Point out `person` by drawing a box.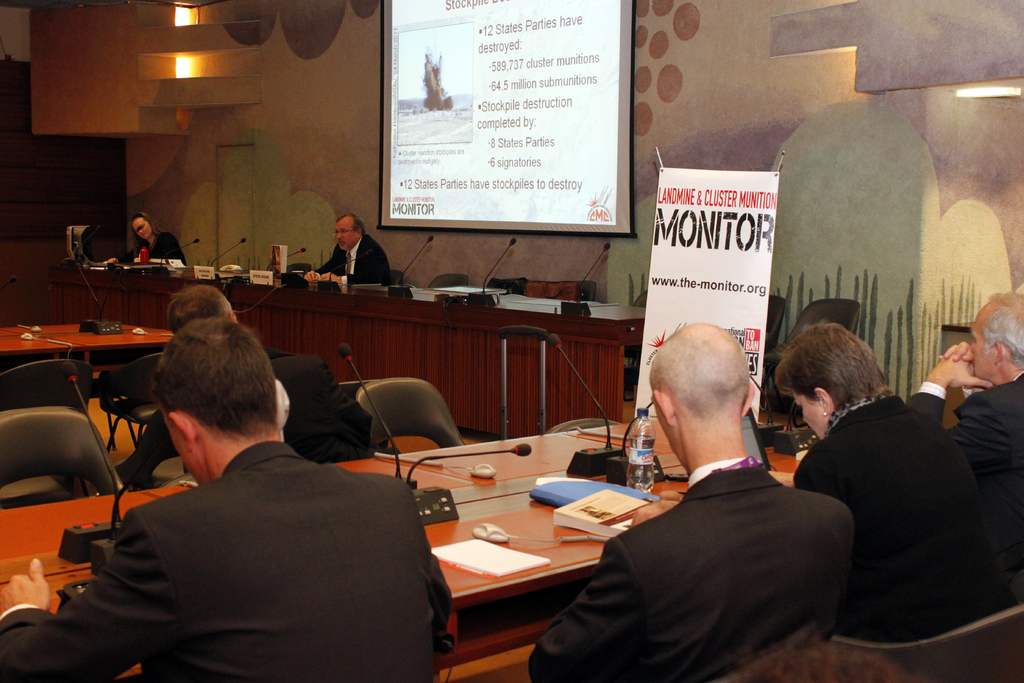
bbox(106, 210, 183, 272).
